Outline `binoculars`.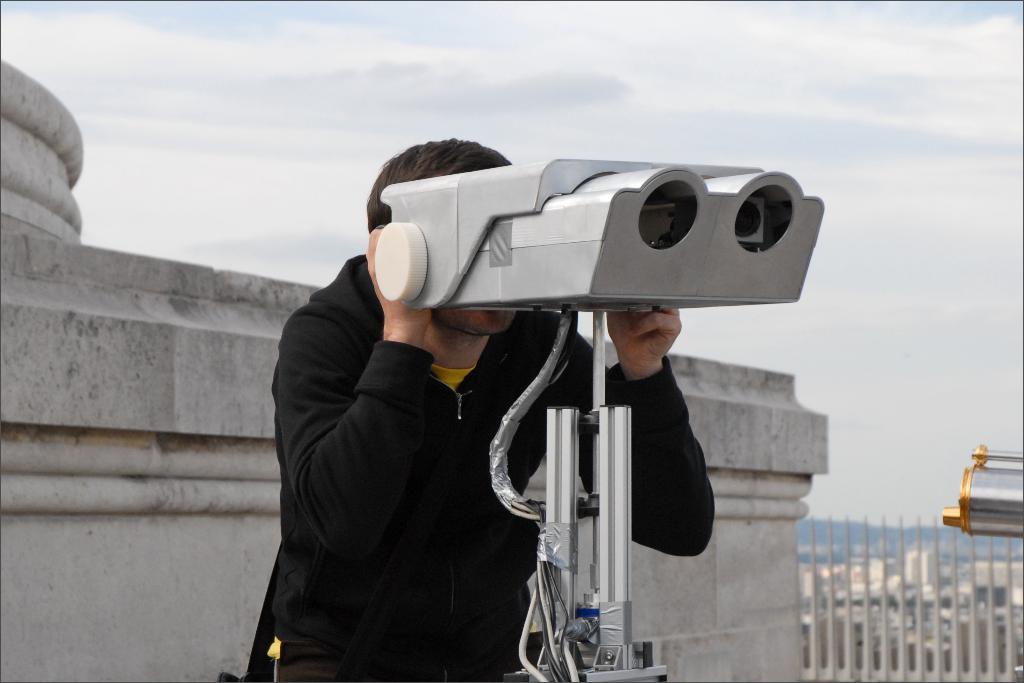
Outline: rect(379, 159, 826, 313).
